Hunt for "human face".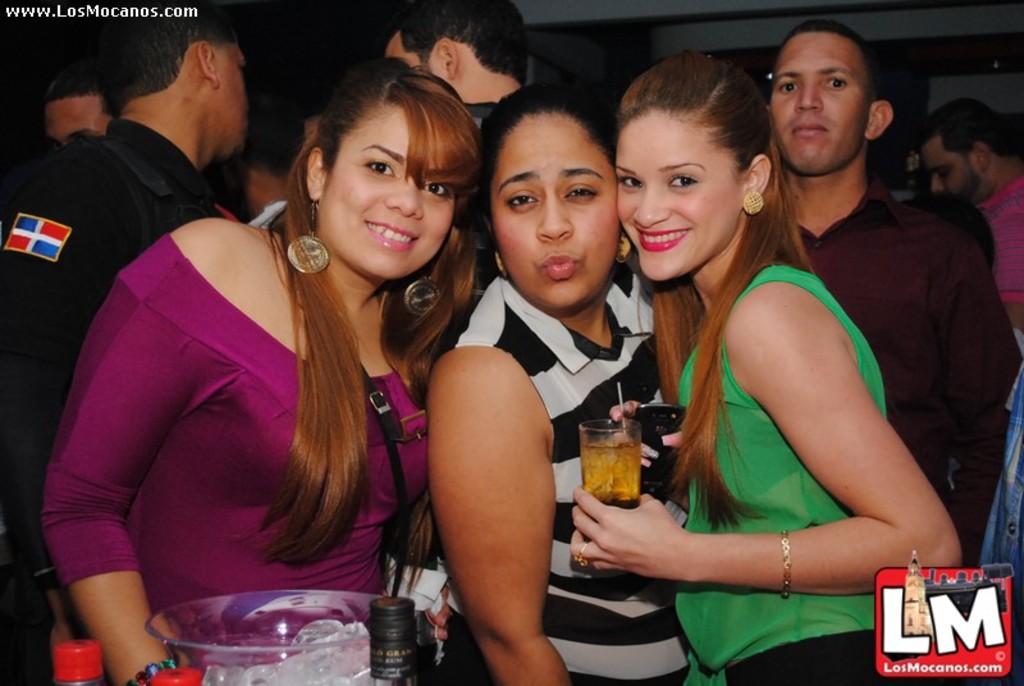
Hunted down at {"left": 613, "top": 111, "right": 741, "bottom": 283}.
